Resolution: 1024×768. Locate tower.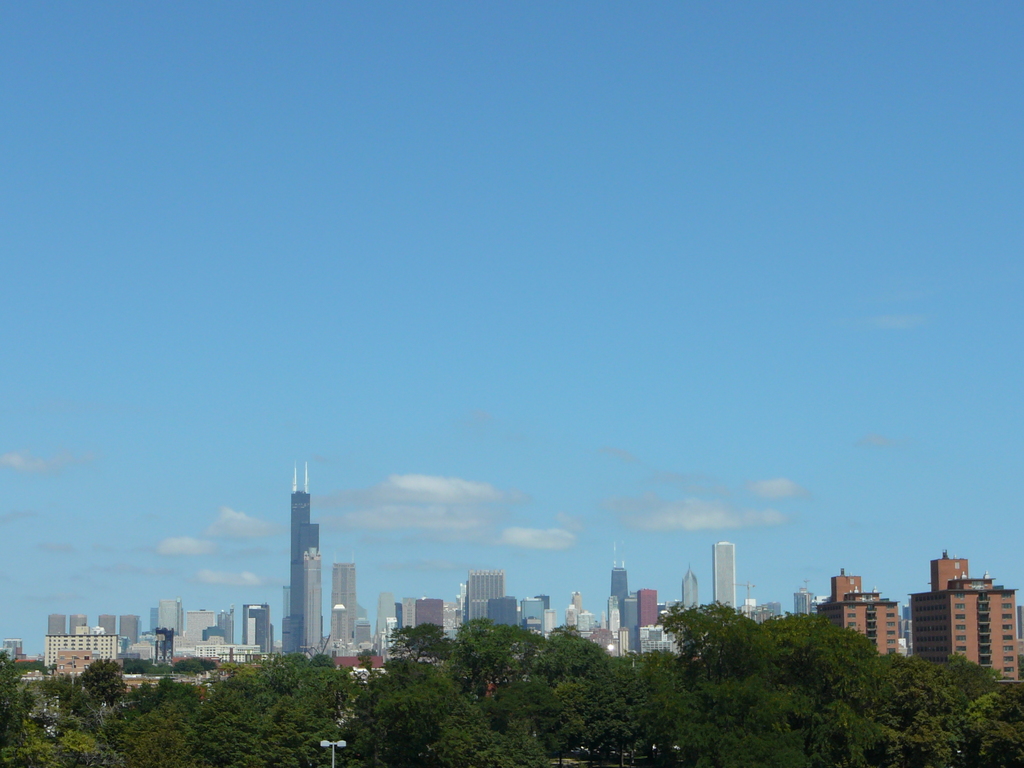
bbox=(159, 598, 185, 636).
